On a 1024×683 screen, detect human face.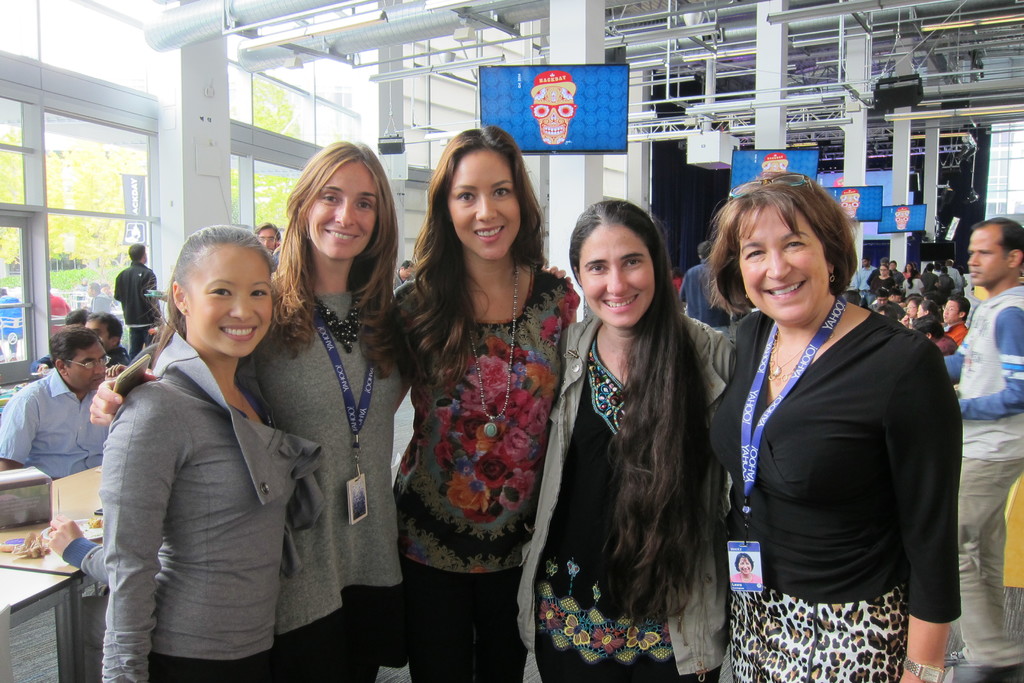
pyautogui.locateOnScreen(66, 341, 108, 391).
